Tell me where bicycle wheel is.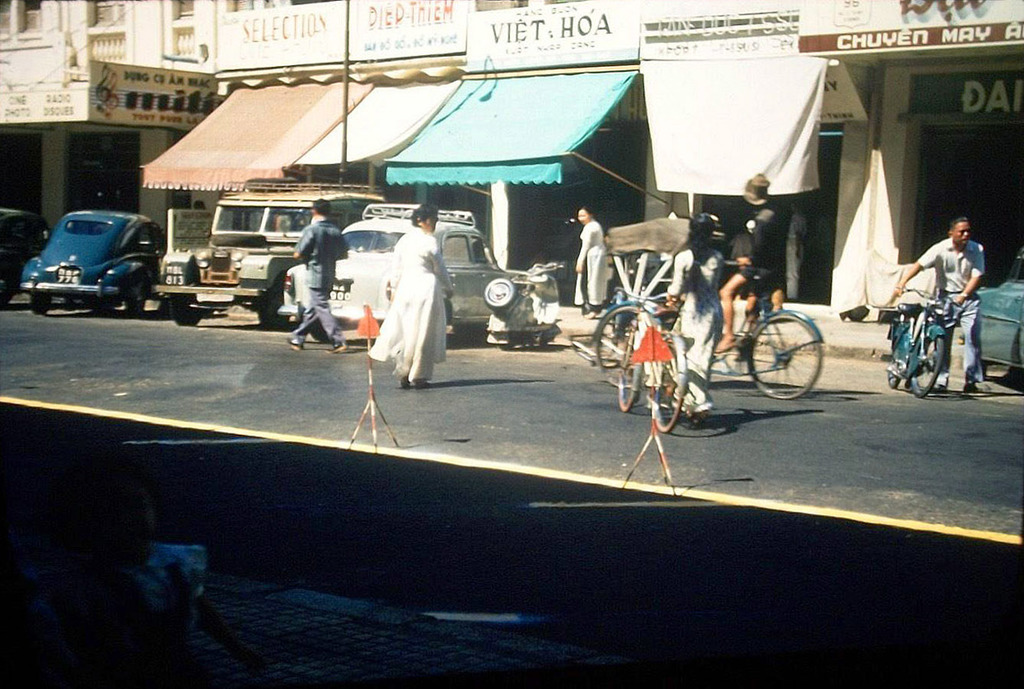
bicycle wheel is at 748/314/824/406.
